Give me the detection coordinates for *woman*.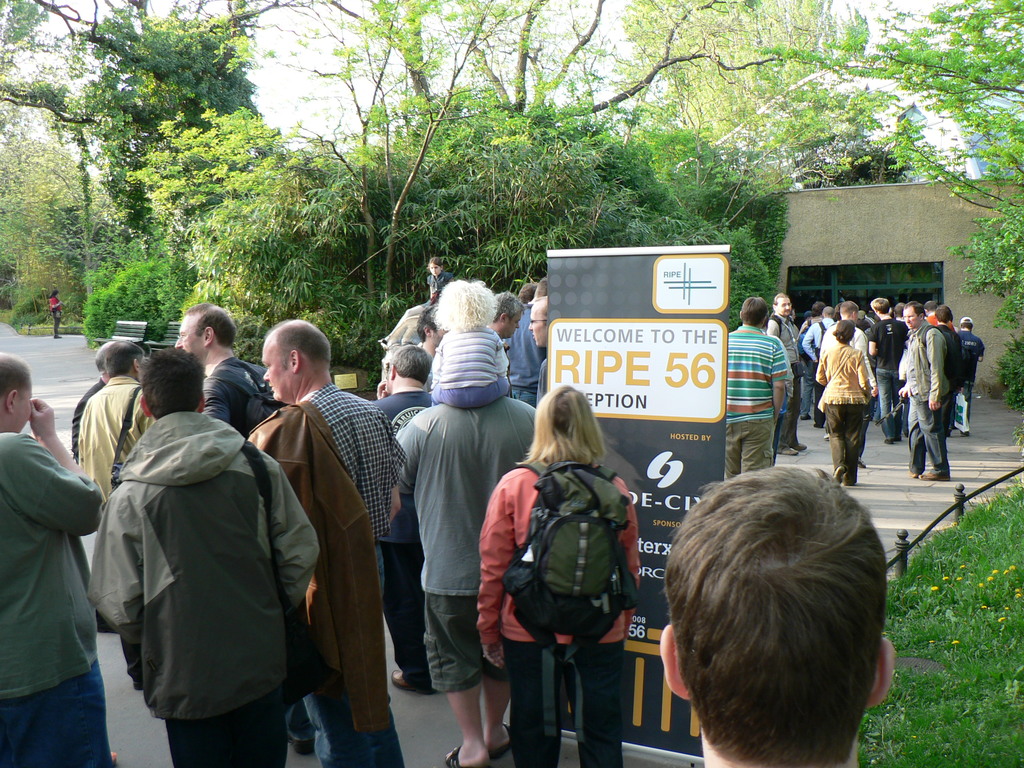
select_region(815, 317, 873, 484).
